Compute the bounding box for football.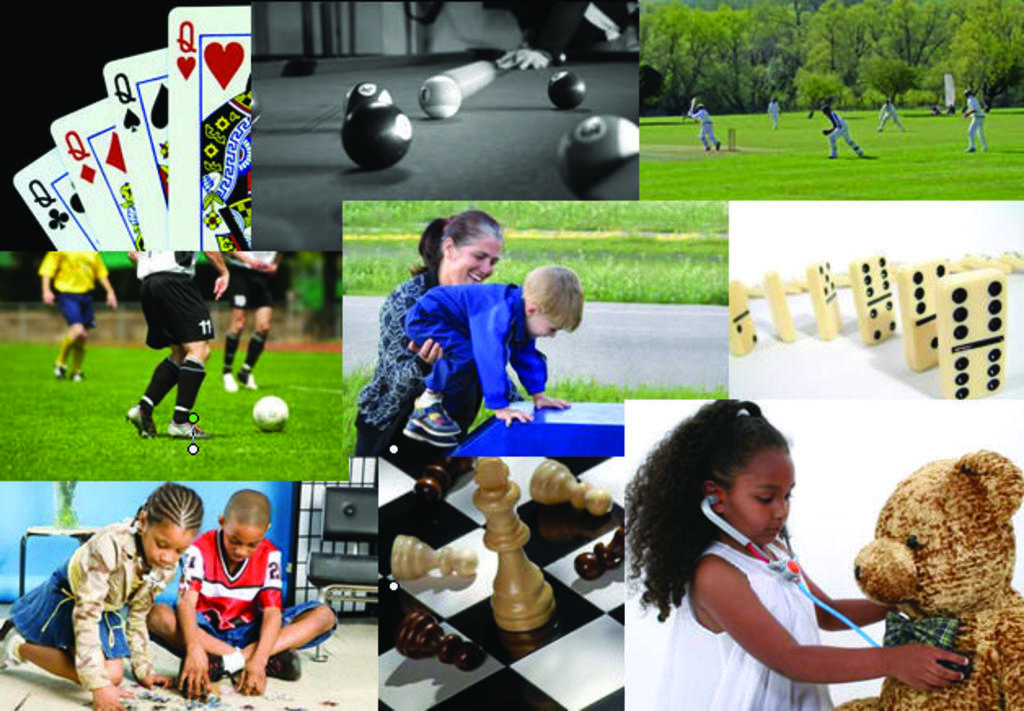
left=251, top=393, right=289, bottom=434.
